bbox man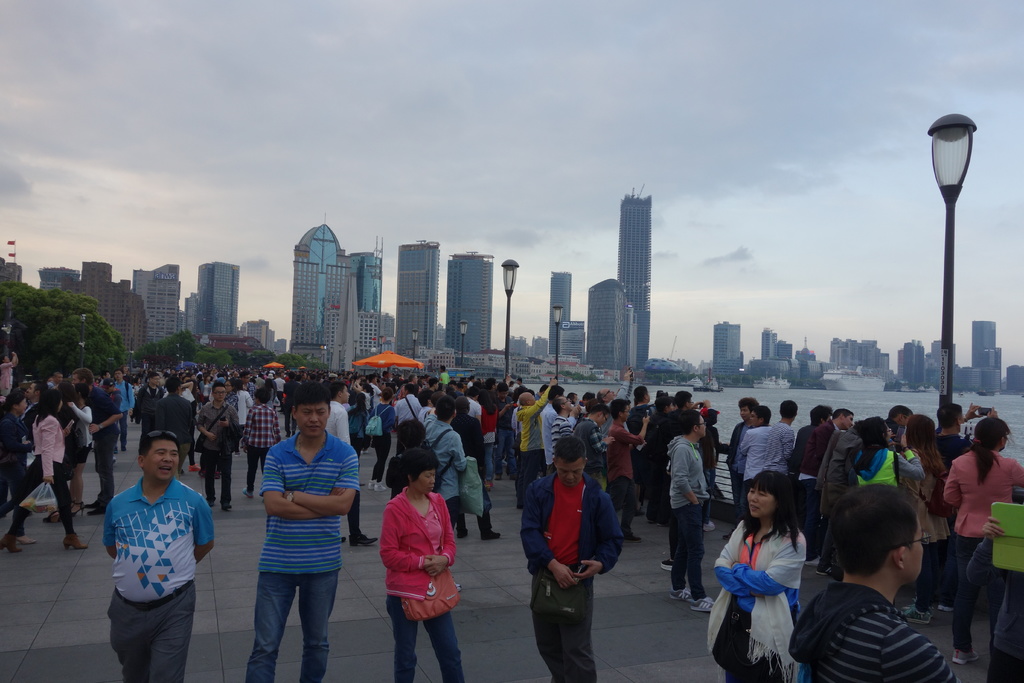
71 372 124 513
